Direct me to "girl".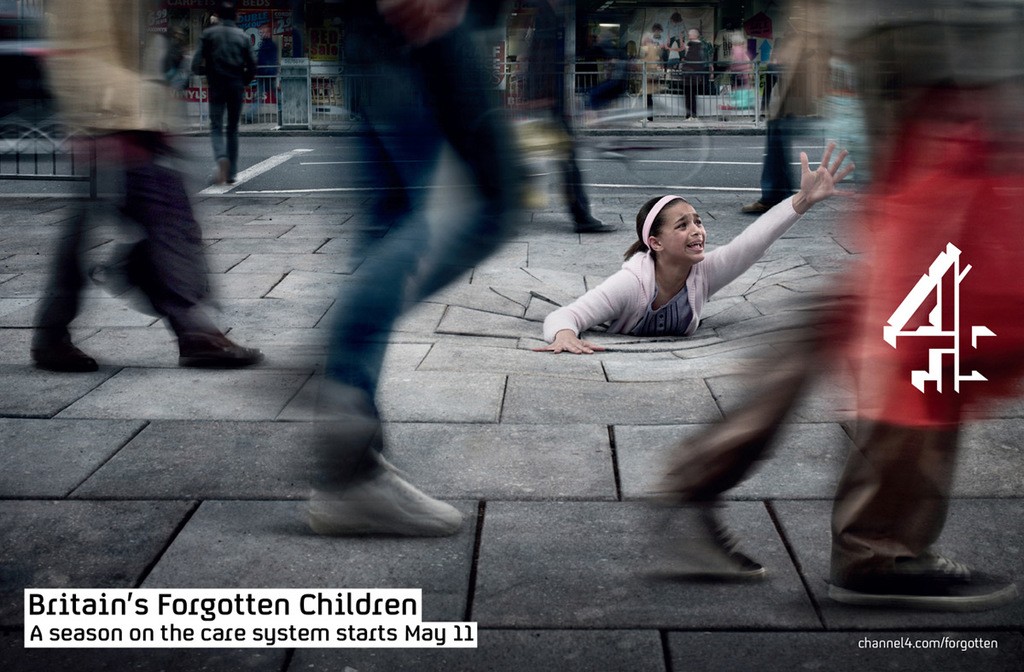
Direction: <region>529, 142, 858, 354</region>.
